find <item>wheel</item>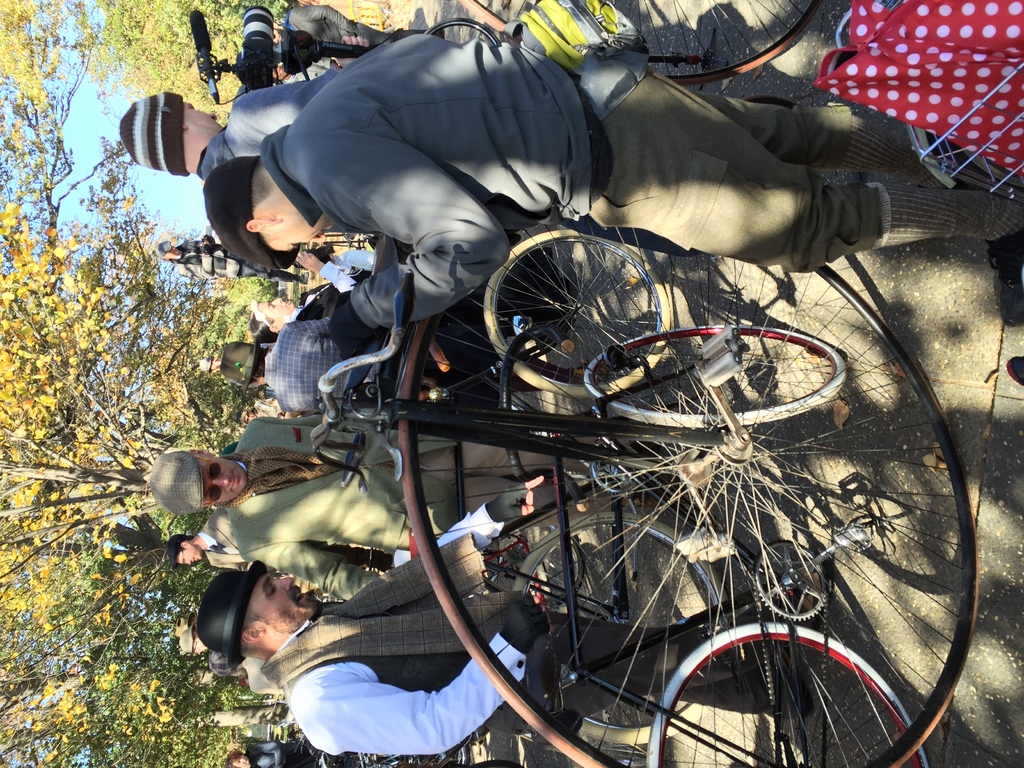
[509,508,725,742]
